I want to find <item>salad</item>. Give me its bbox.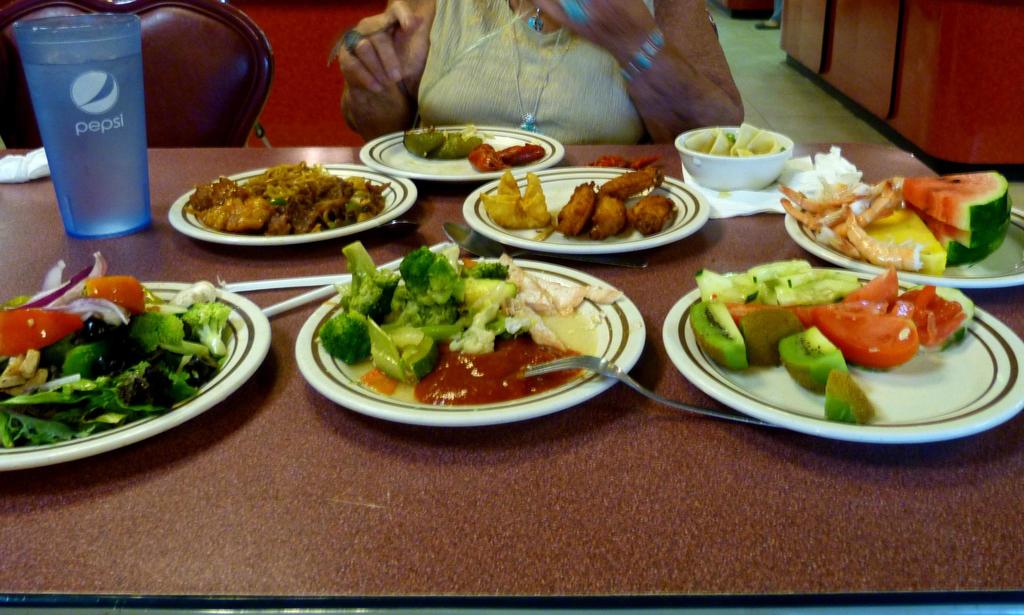
region(684, 252, 977, 416).
